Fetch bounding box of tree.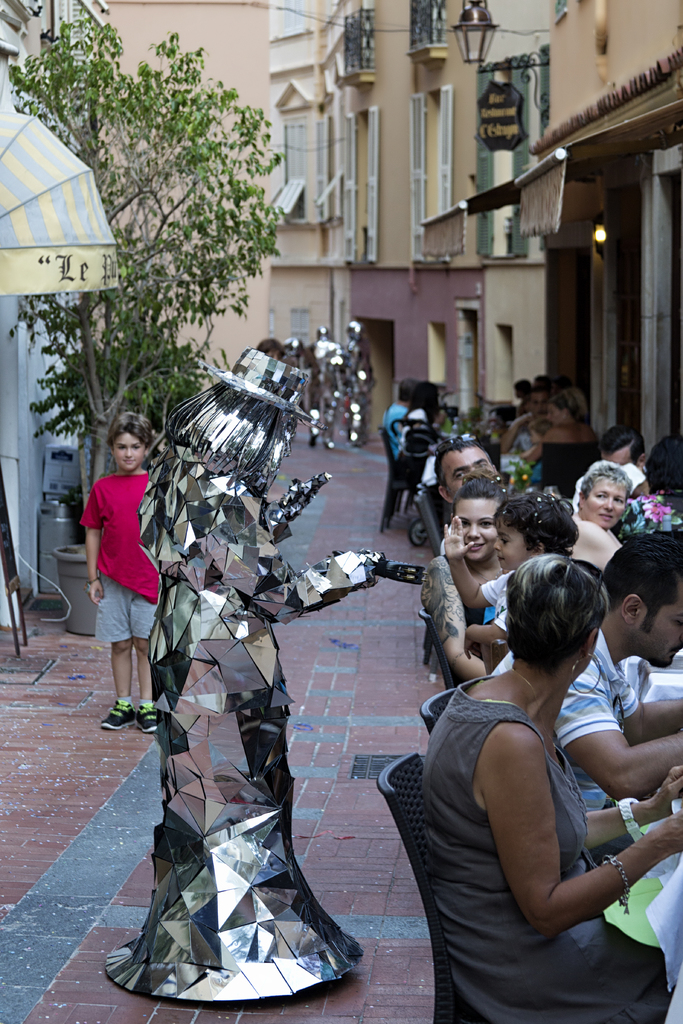
Bbox: (0,0,288,486).
